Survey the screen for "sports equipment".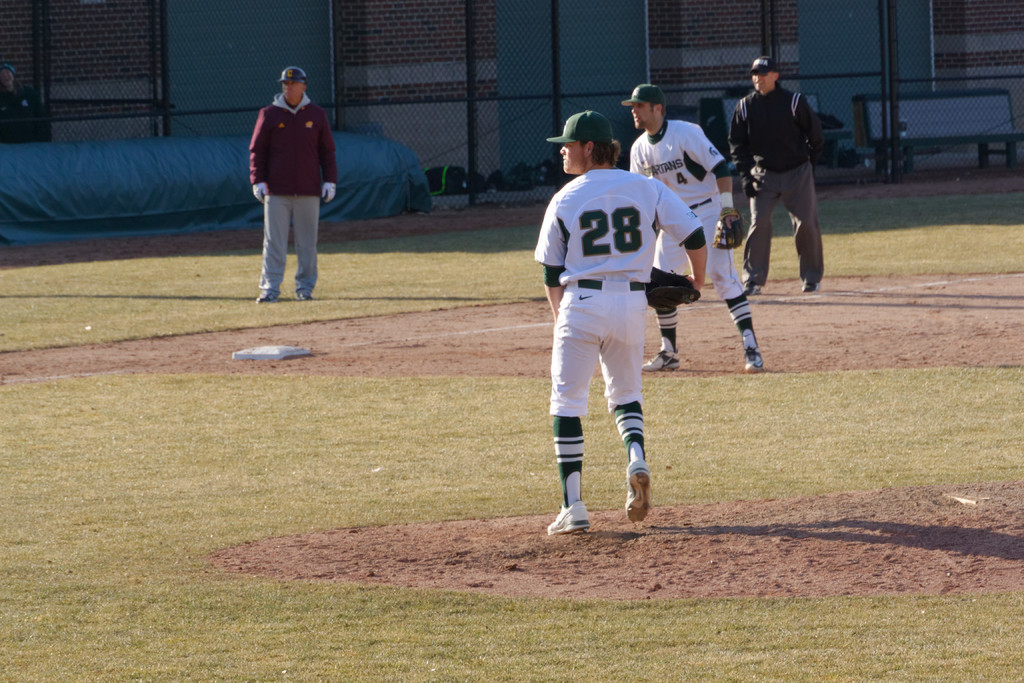
Survey found: <box>644,267,700,309</box>.
